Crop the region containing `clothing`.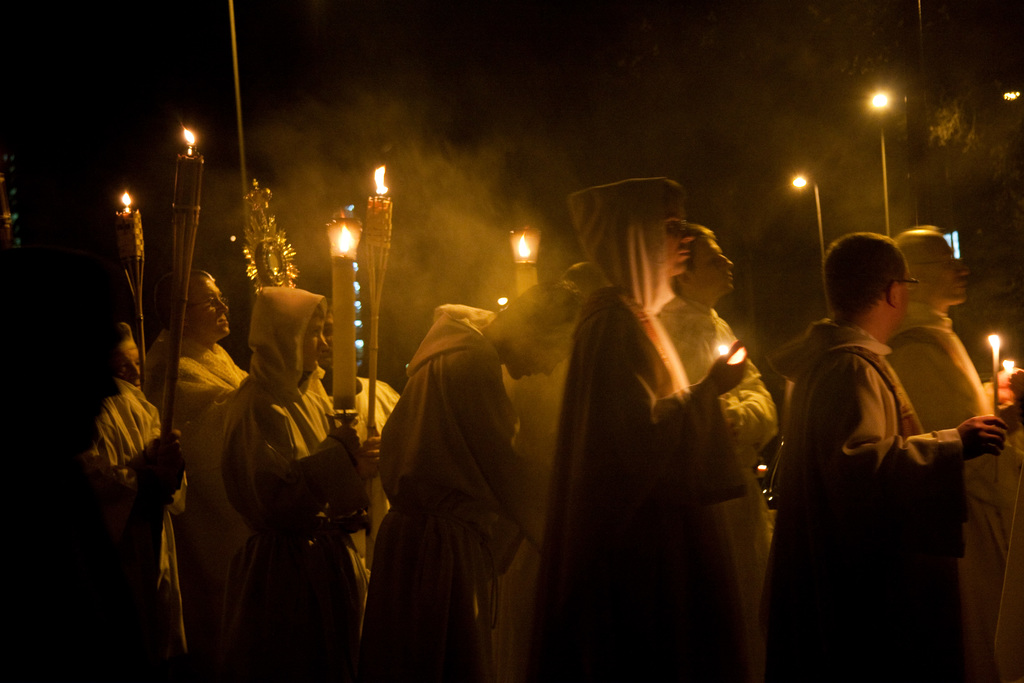
Crop region: 902 329 1023 679.
